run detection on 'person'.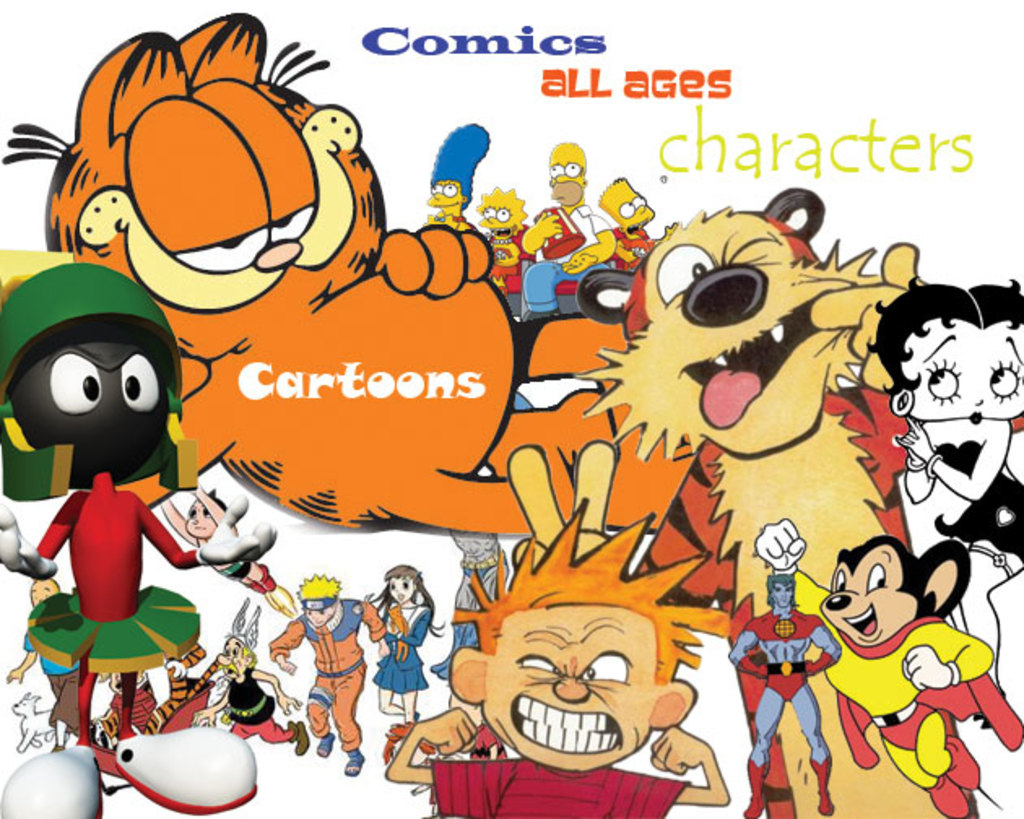
Result: left=190, top=598, right=309, bottom=759.
